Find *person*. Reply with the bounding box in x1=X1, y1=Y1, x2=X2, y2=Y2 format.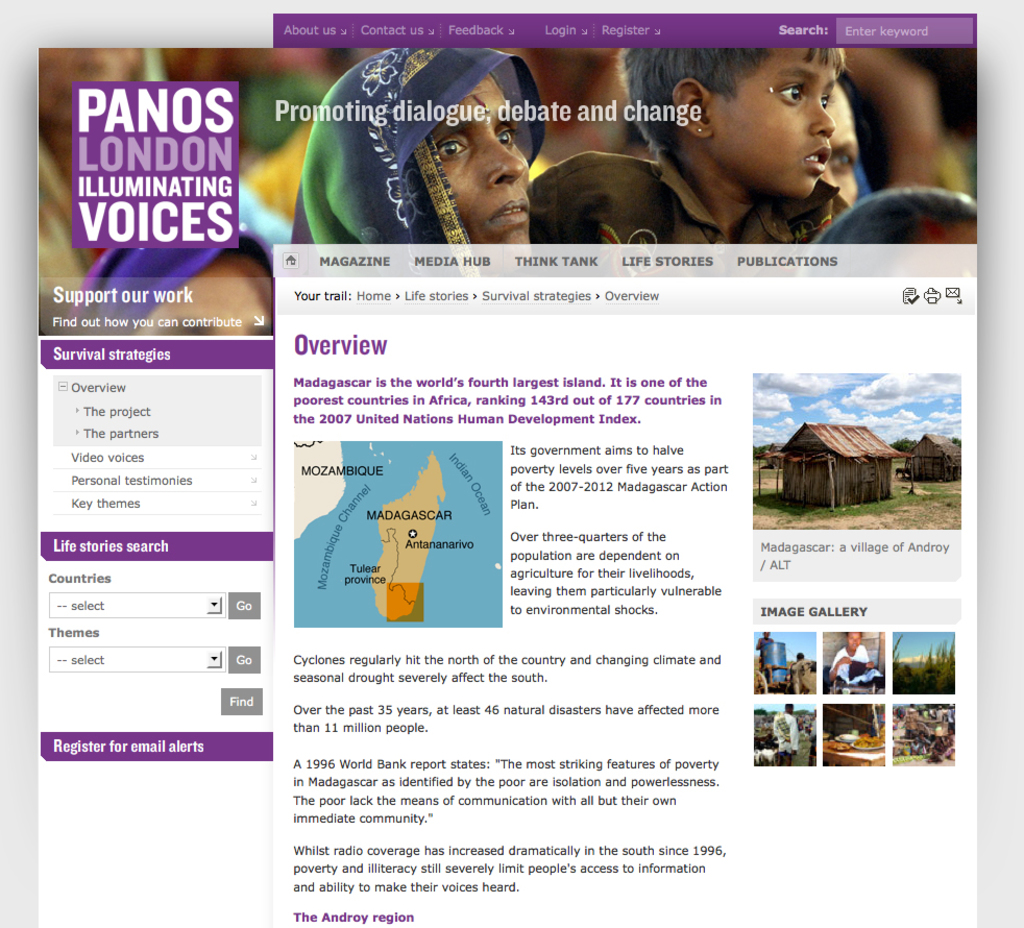
x1=772, y1=703, x2=800, y2=764.
